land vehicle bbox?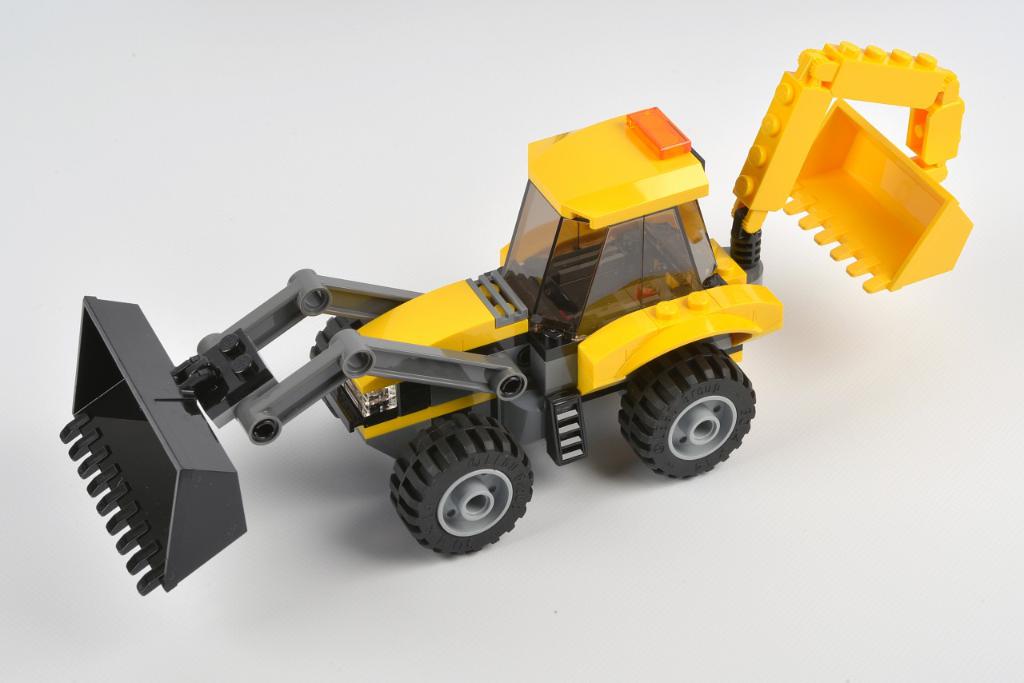
55,38,971,557
